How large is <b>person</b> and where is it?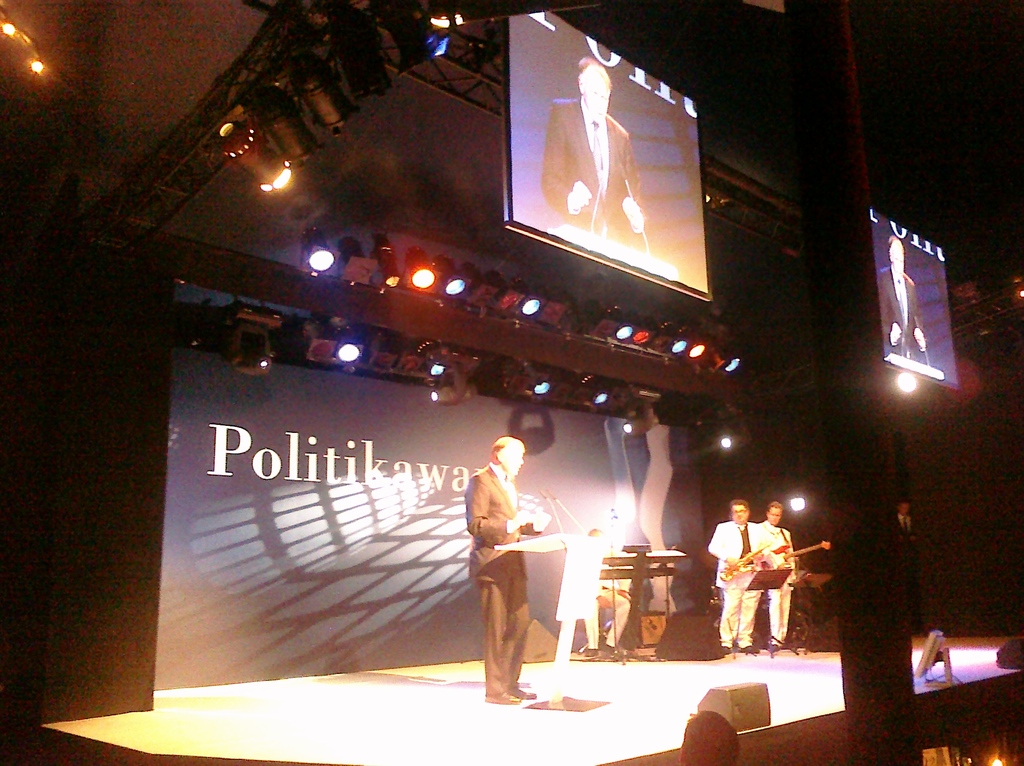
Bounding box: 876 232 934 367.
